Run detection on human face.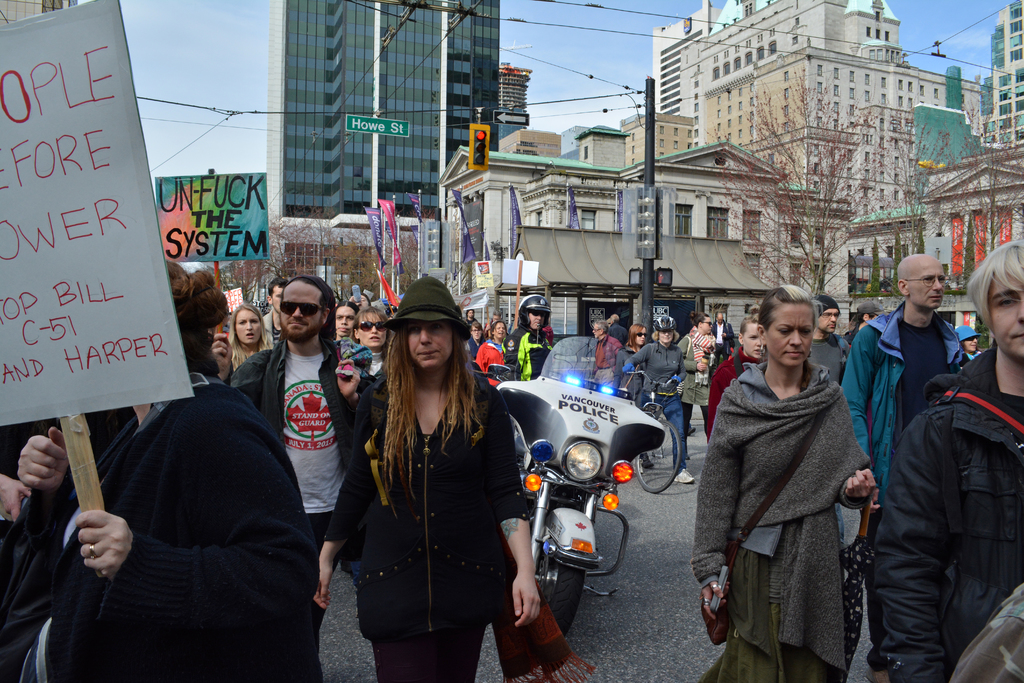
Result: (283, 281, 320, 333).
